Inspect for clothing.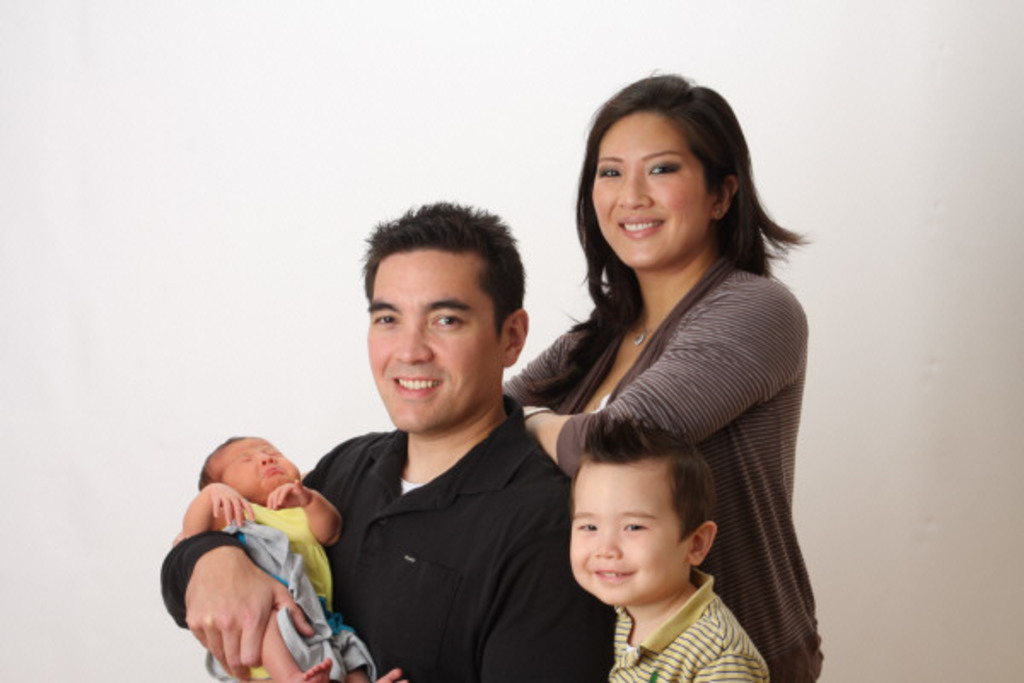
Inspection: (517, 219, 816, 673).
